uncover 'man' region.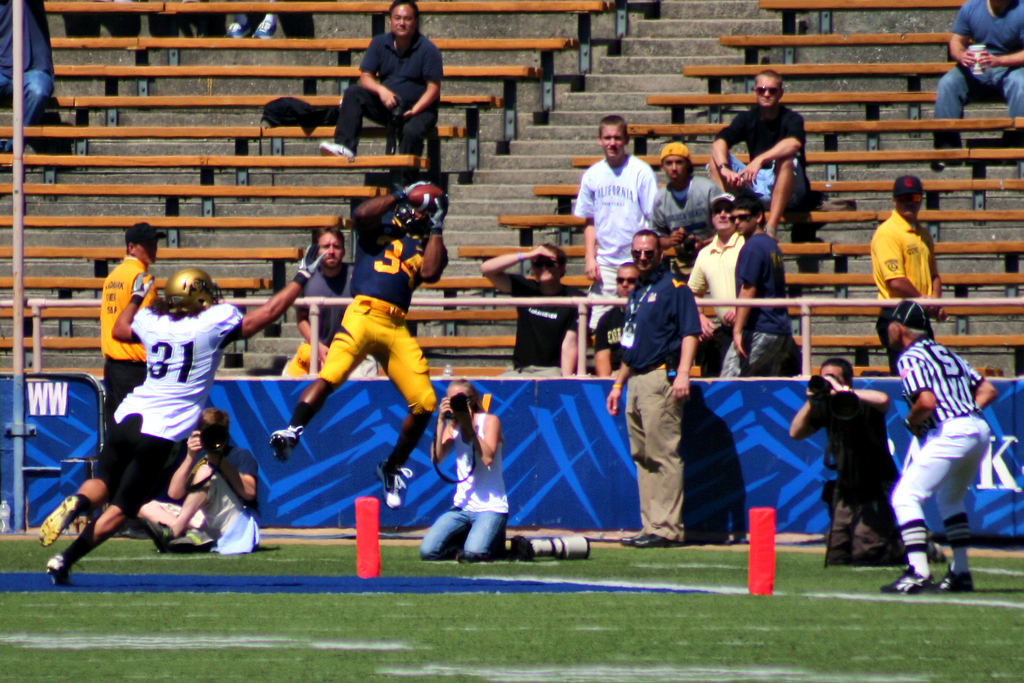
Uncovered: (left=271, top=171, right=439, bottom=501).
